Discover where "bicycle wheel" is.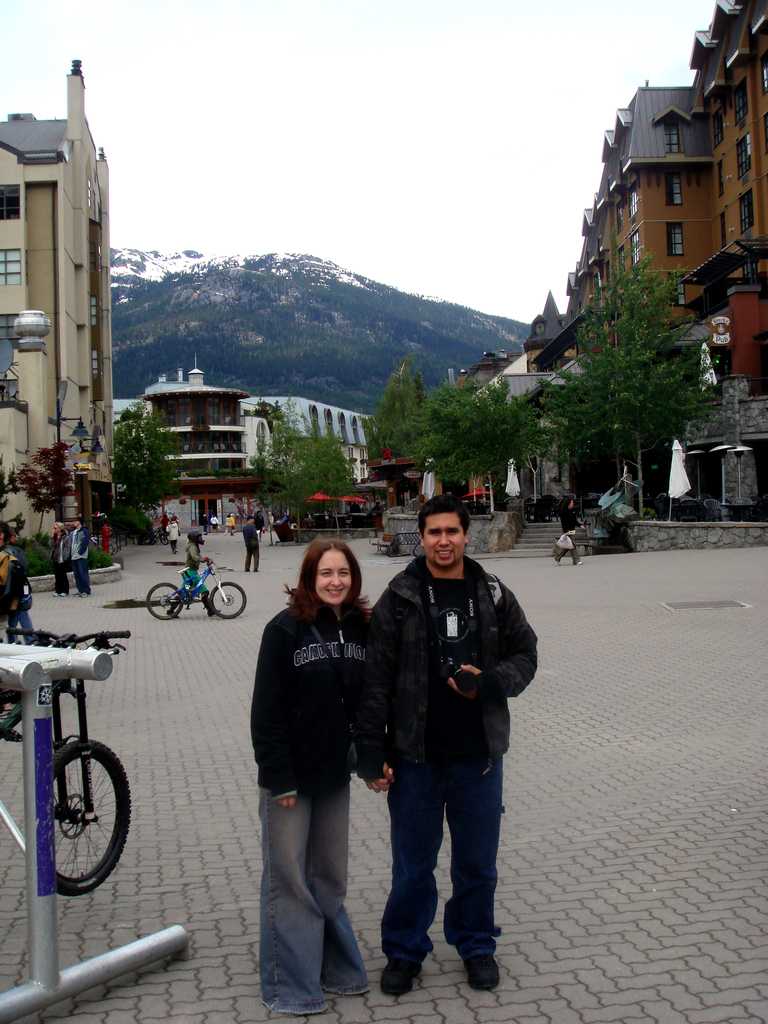
Discovered at region(26, 746, 122, 900).
